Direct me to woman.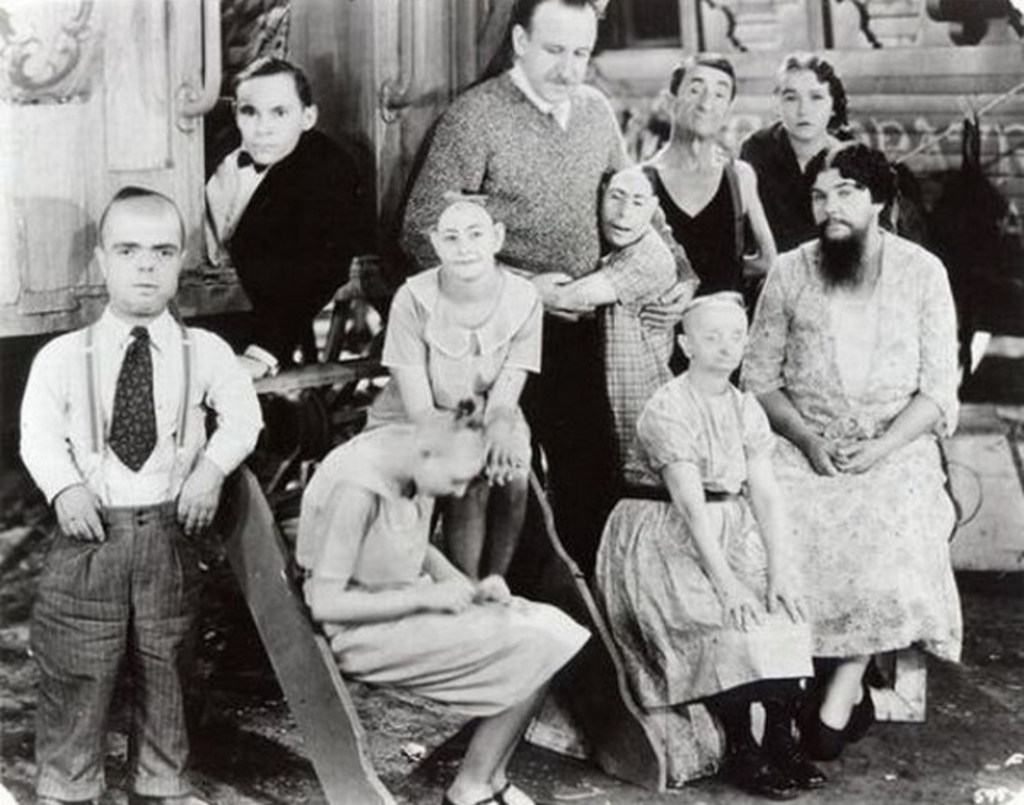
Direction: {"x1": 294, "y1": 397, "x2": 590, "y2": 804}.
